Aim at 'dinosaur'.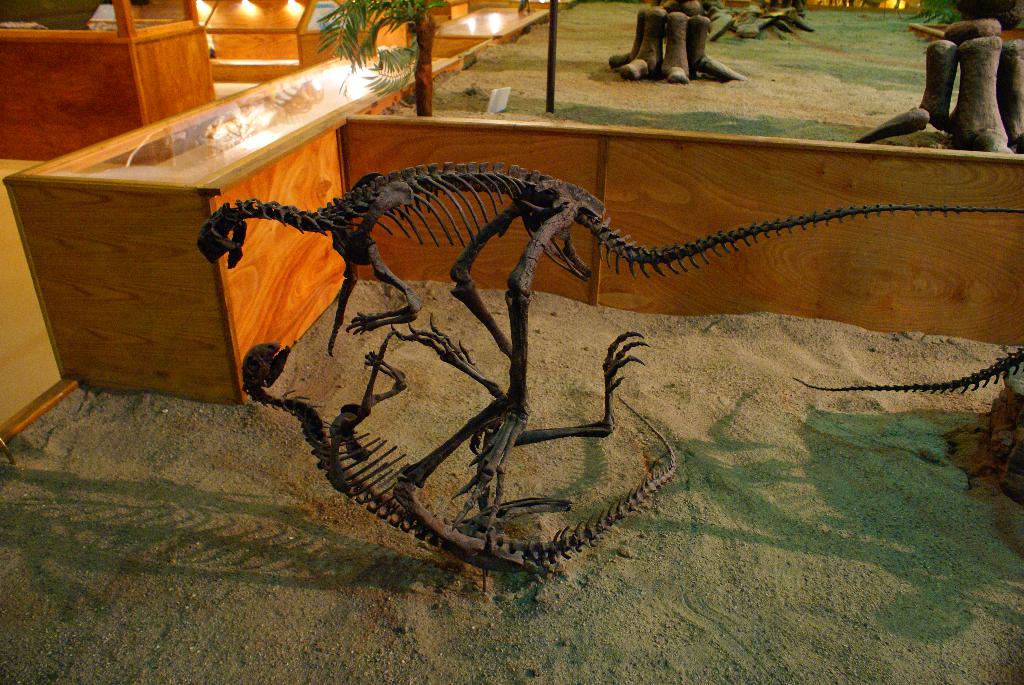
Aimed at [x1=192, y1=159, x2=1023, y2=601].
